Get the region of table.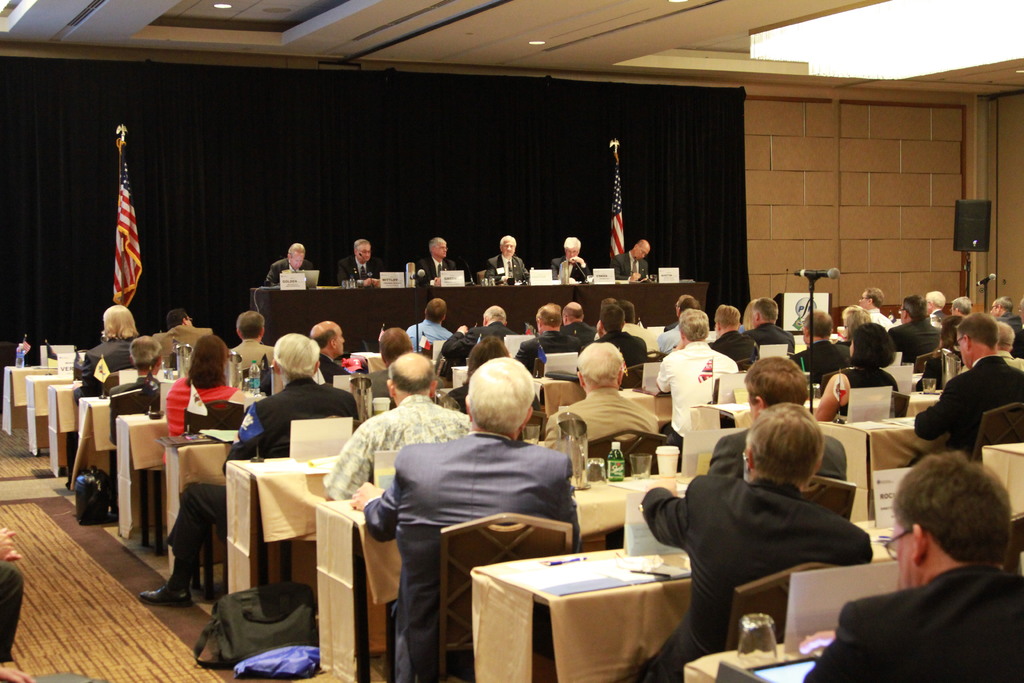
(x1=909, y1=393, x2=942, y2=410).
